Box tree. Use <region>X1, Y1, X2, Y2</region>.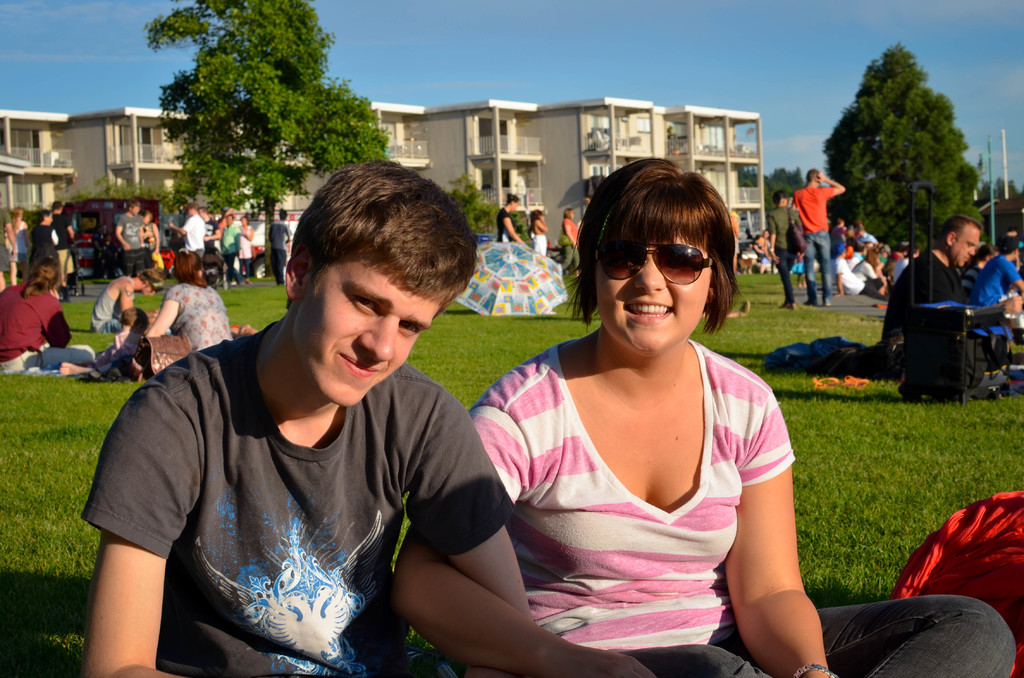
<region>21, 171, 175, 232</region>.
